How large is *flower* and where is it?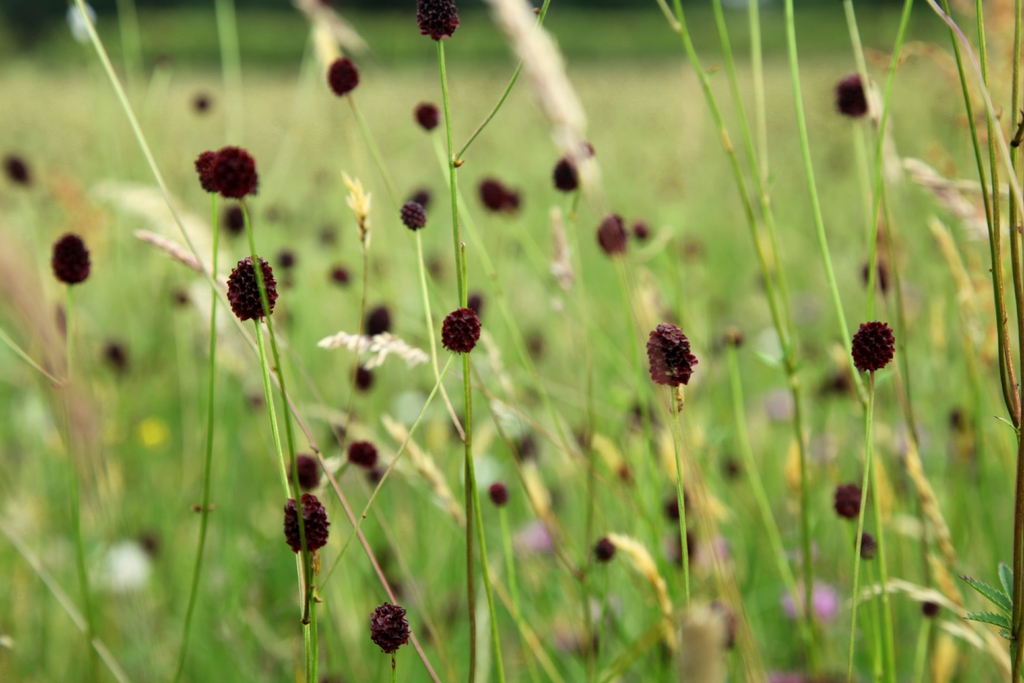
Bounding box: Rect(408, 0, 467, 42).
